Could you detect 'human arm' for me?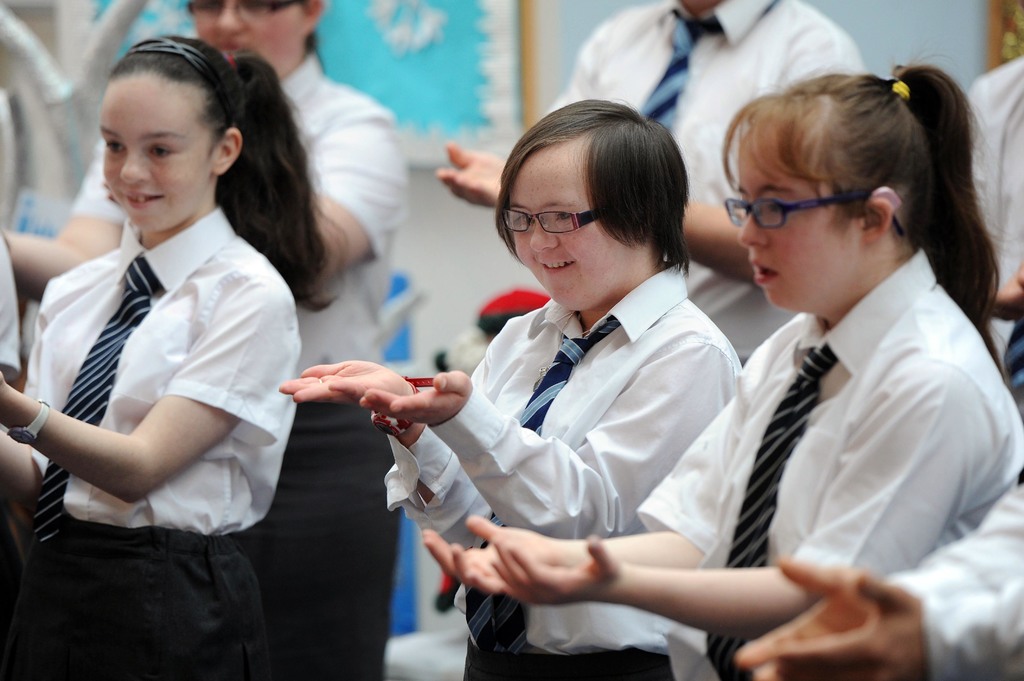
Detection result: box(0, 420, 44, 516).
